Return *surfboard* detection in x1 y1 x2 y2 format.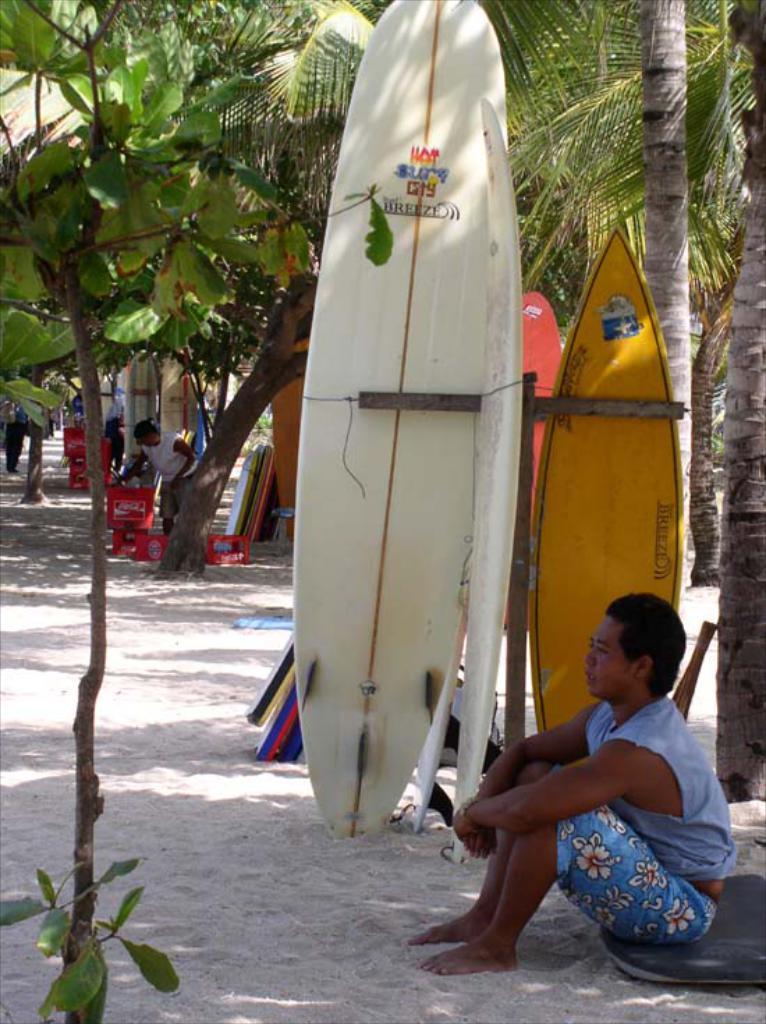
124 355 159 470.
